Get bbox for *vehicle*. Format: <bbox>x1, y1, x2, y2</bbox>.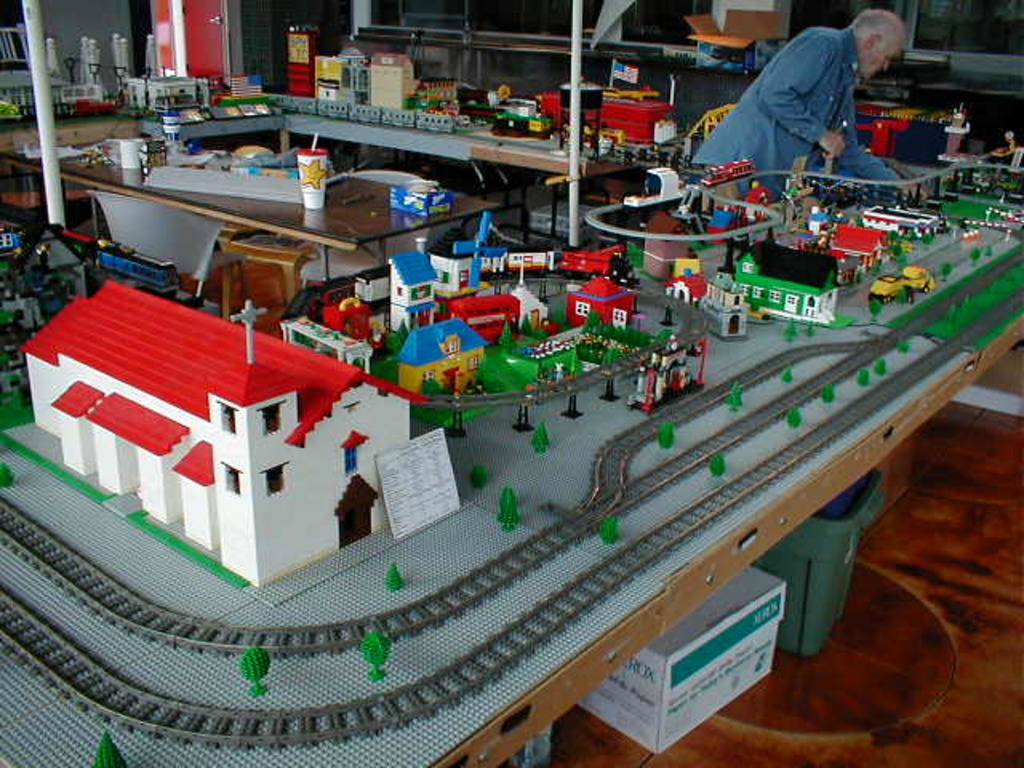
<bbox>456, 82, 525, 128</bbox>.
